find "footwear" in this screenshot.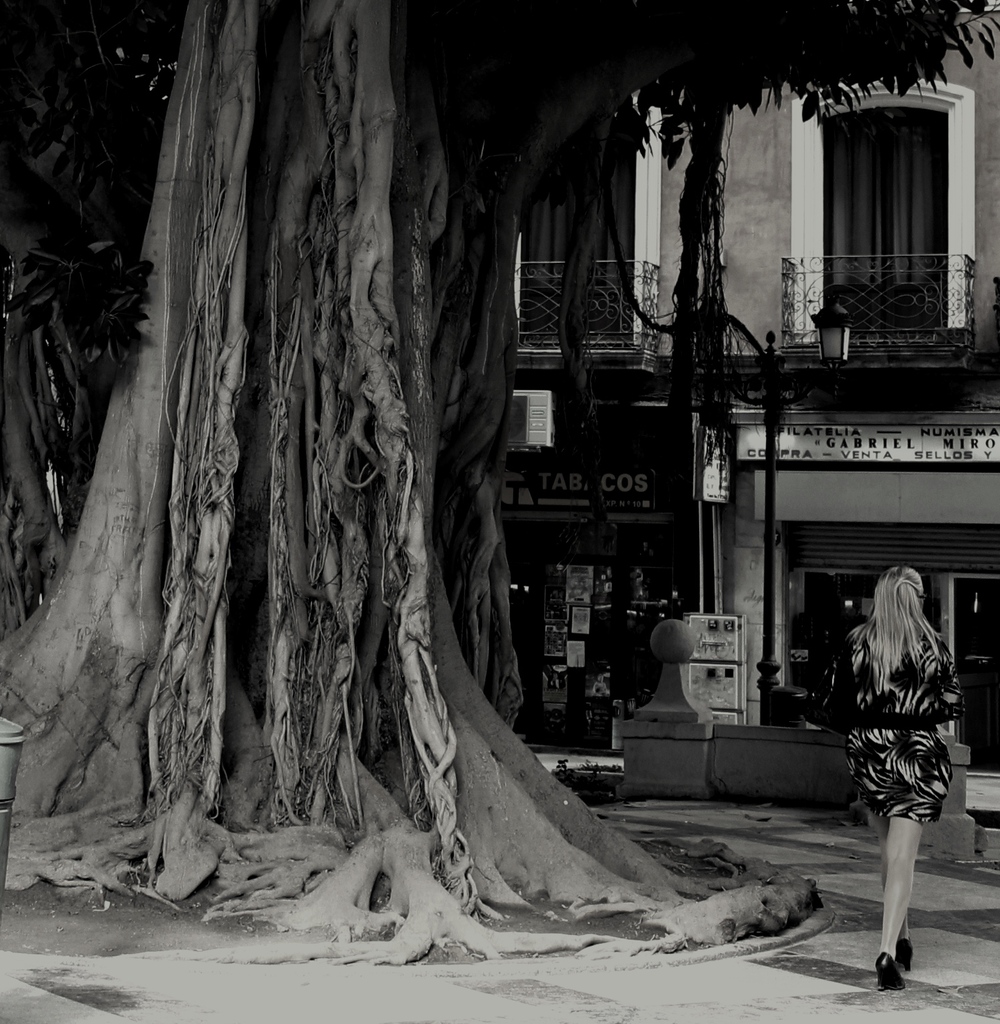
The bounding box for "footwear" is (872,952,909,988).
